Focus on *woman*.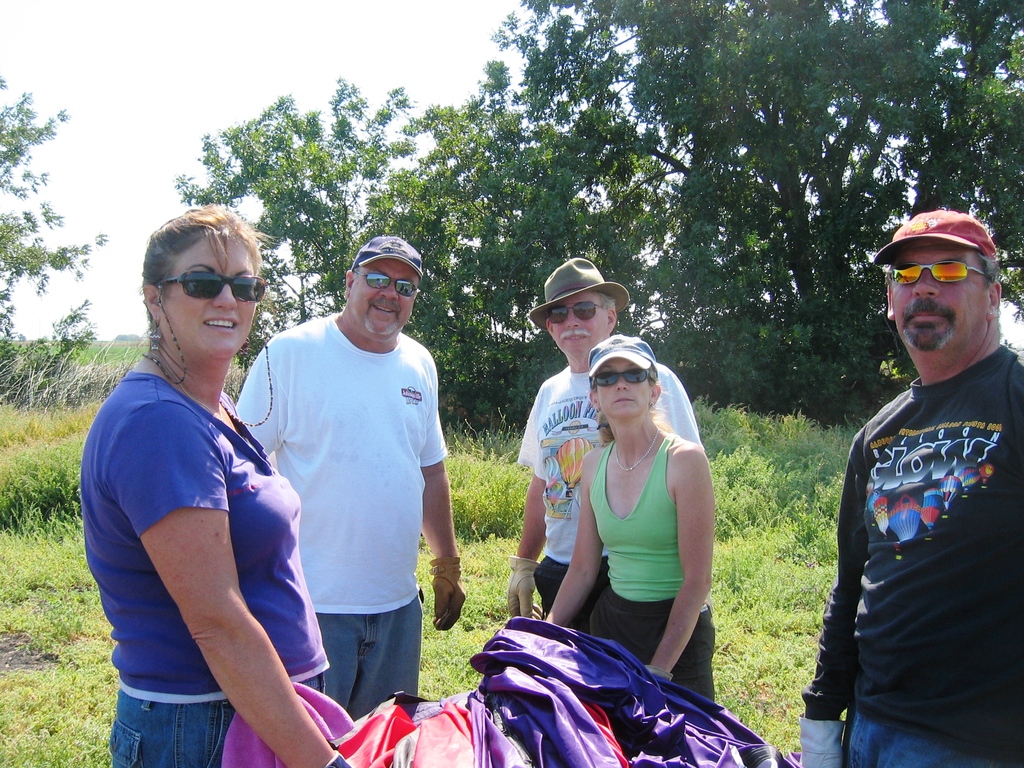
Focused at bbox(82, 187, 312, 767).
